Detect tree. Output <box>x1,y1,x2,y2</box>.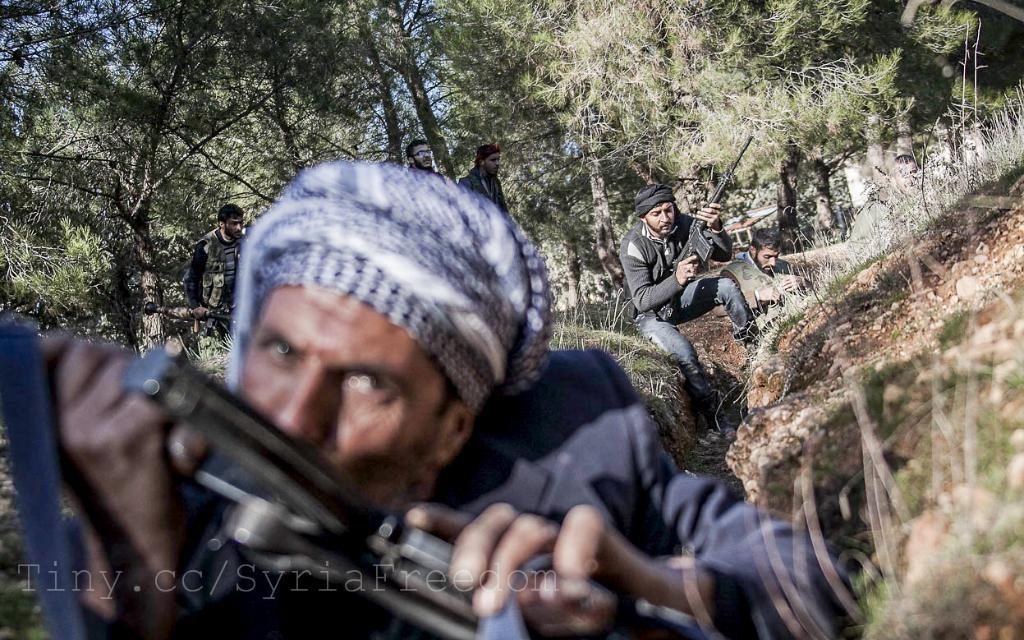
<box>0,0,125,344</box>.
